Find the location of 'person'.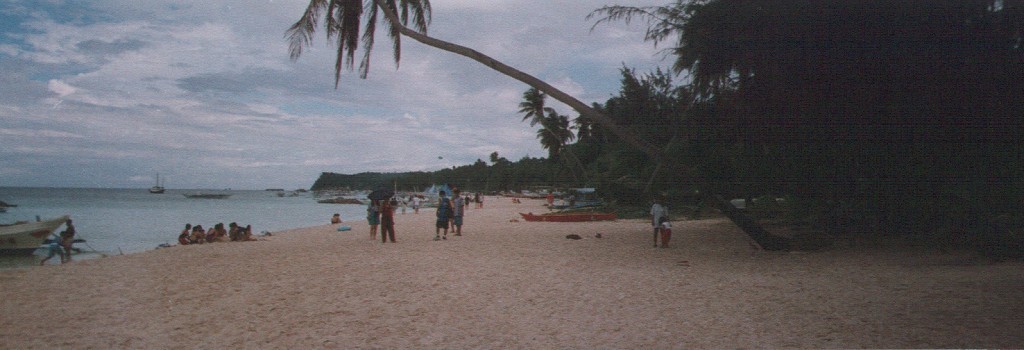
Location: <region>651, 196, 671, 244</region>.
